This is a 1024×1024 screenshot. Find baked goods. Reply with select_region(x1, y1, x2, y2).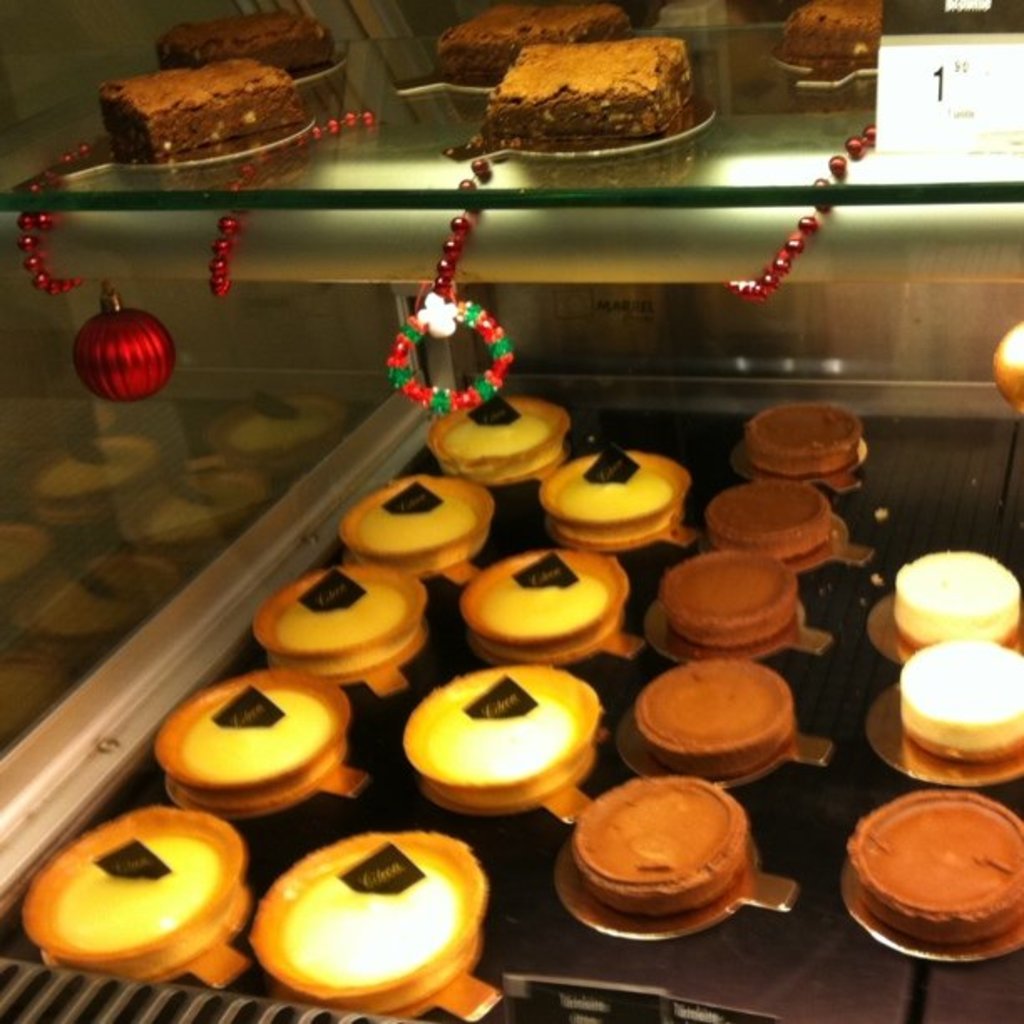
select_region(706, 479, 832, 557).
